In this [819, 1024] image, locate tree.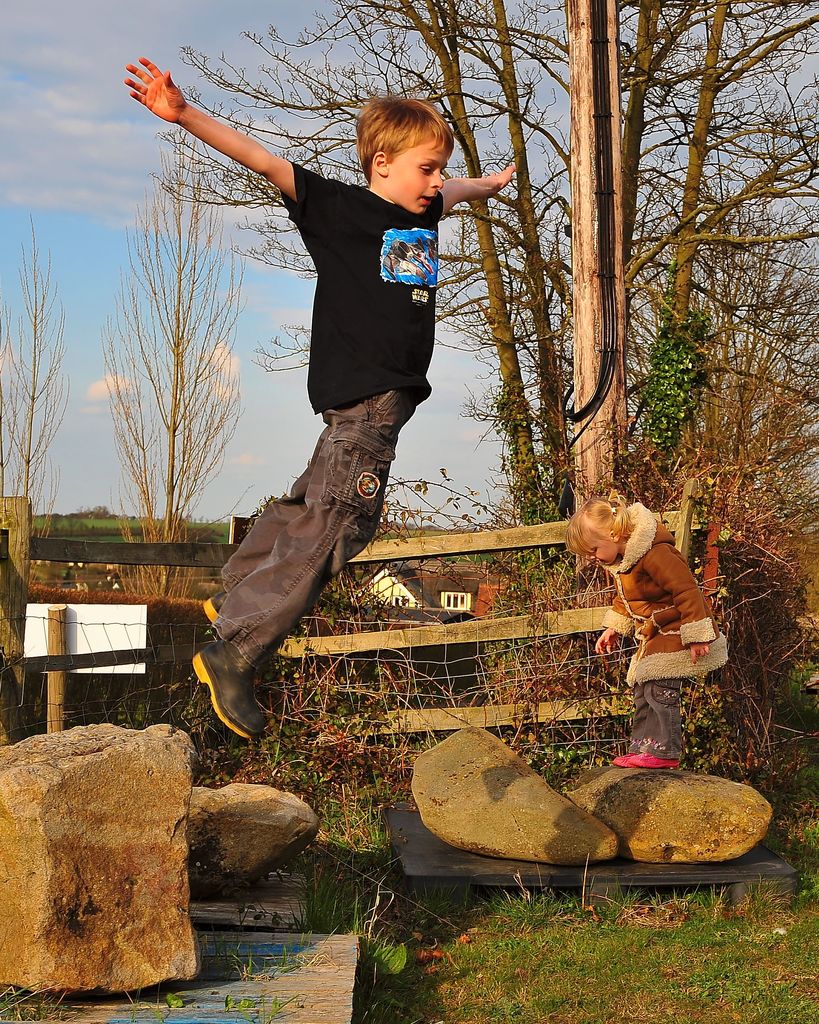
Bounding box: box=[51, 0, 770, 807].
